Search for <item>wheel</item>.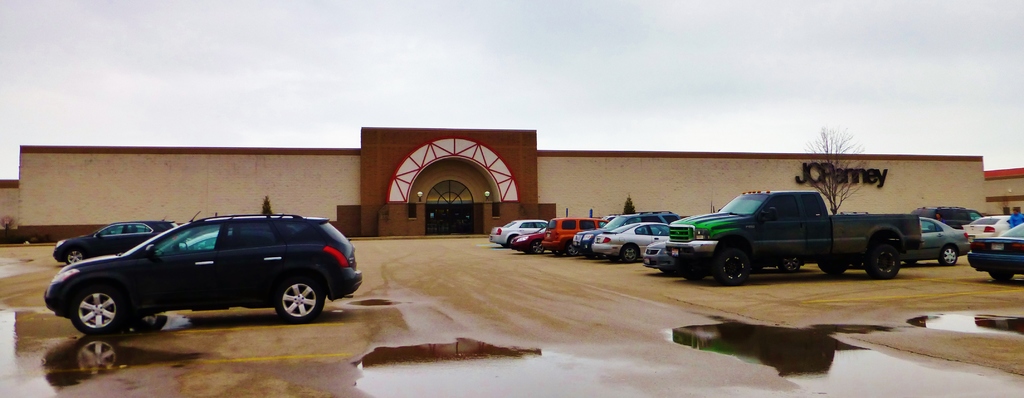
Found at 866/245/901/281.
